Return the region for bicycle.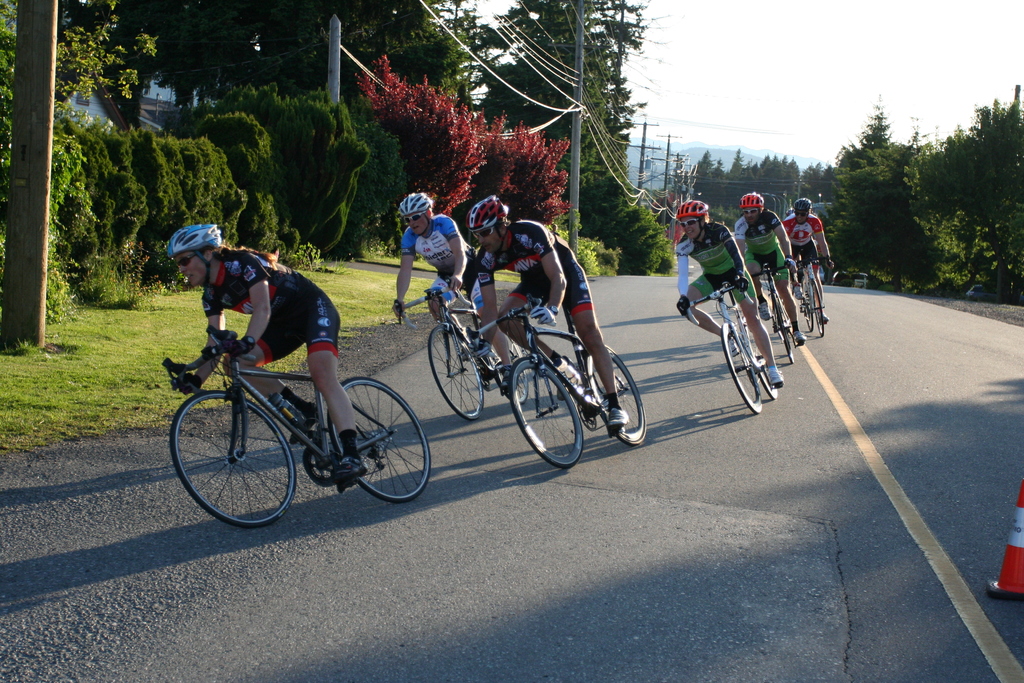
BBox(465, 293, 646, 471).
